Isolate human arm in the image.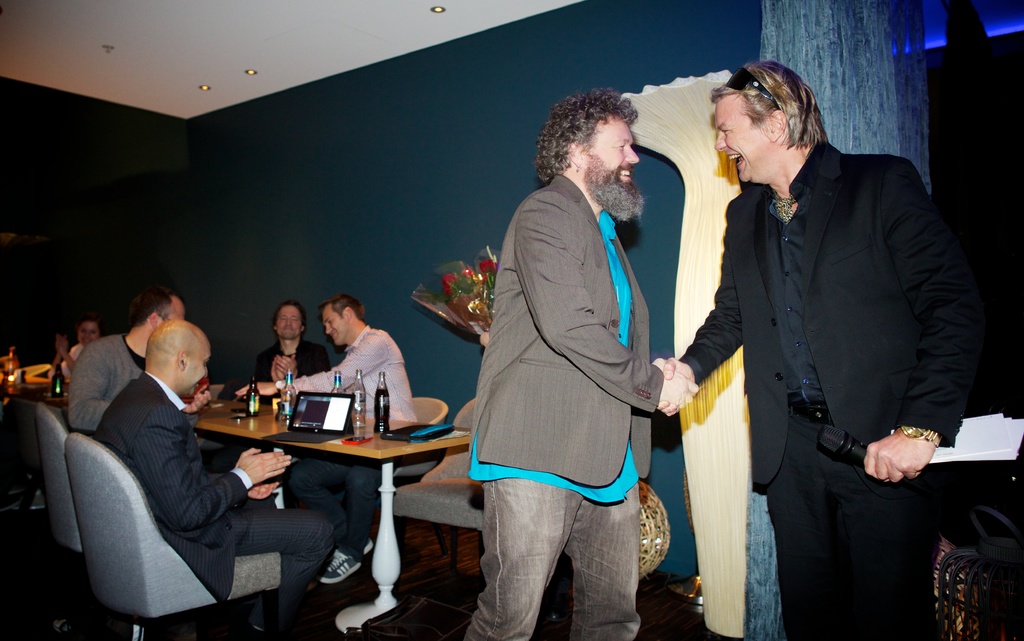
Isolated region: [left=238, top=344, right=382, bottom=412].
